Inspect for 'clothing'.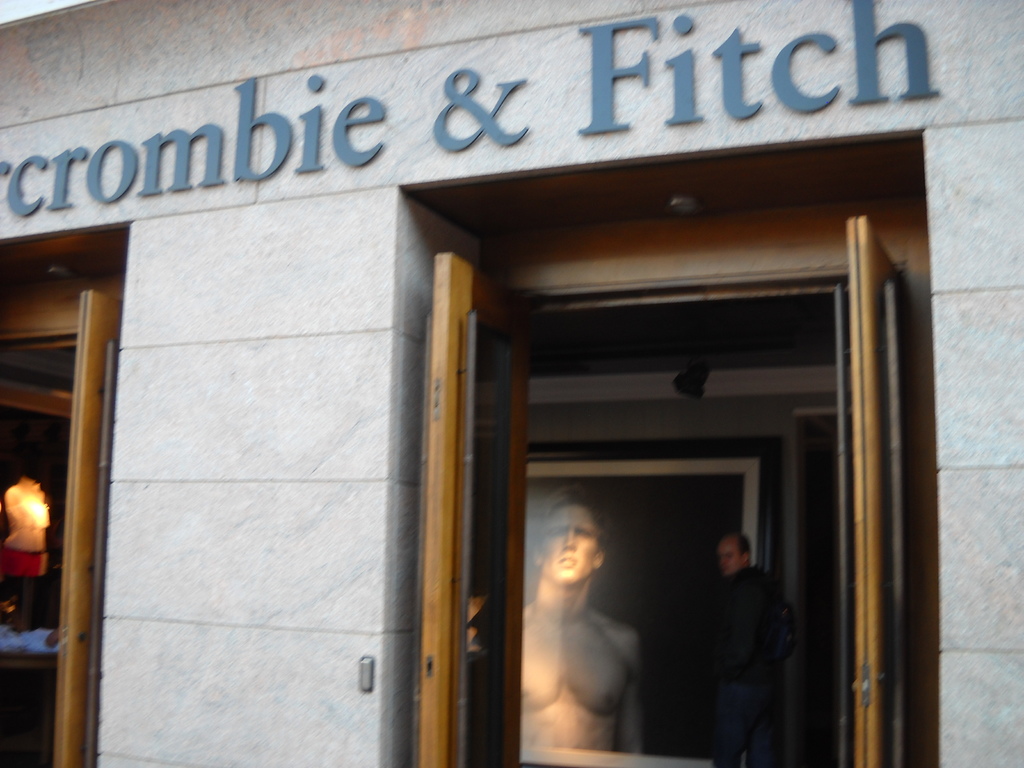
Inspection: [left=674, top=561, right=799, bottom=767].
